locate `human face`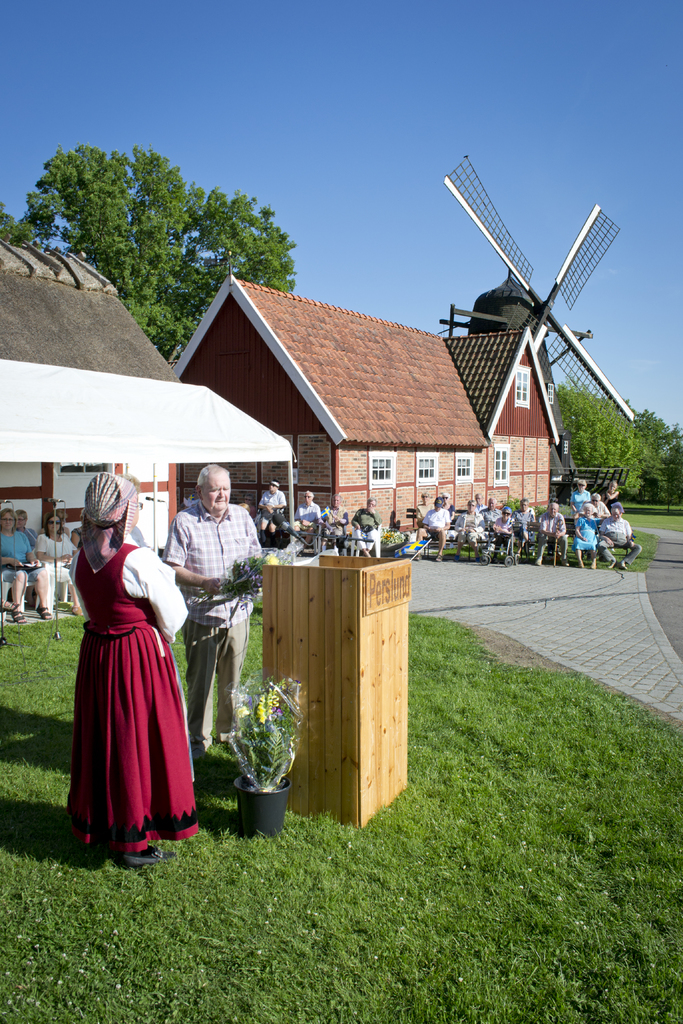
<region>331, 495, 340, 508</region>
